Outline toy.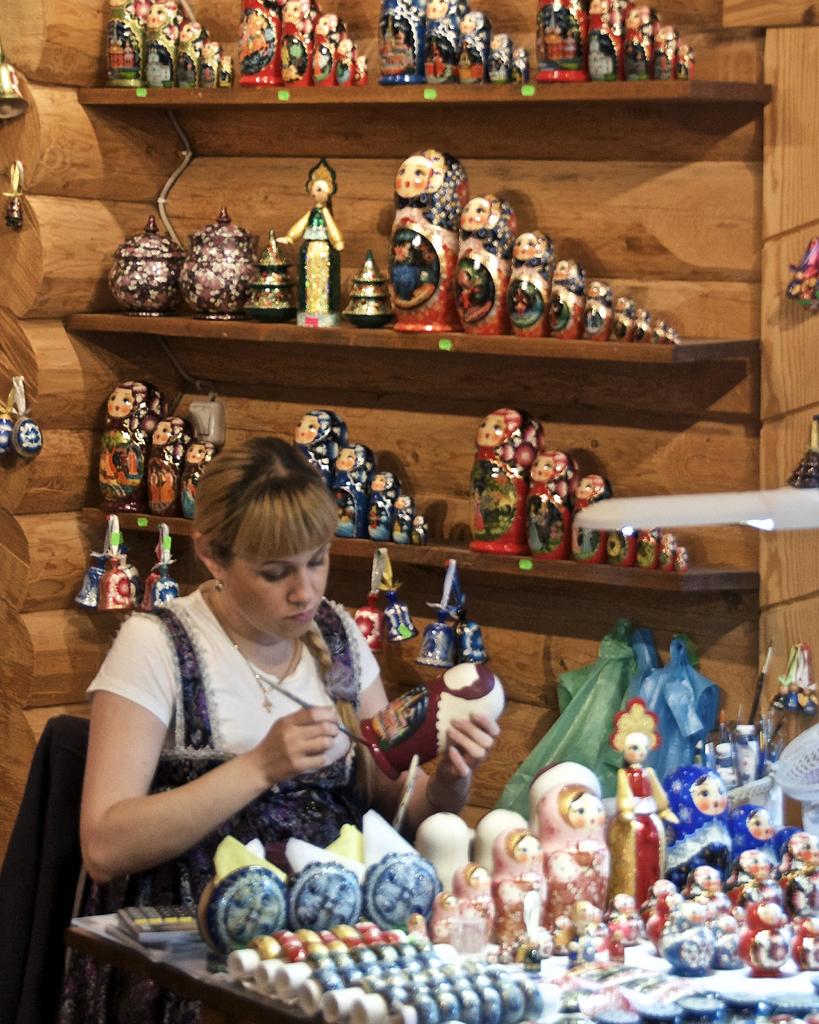
Outline: box(541, 0, 576, 69).
